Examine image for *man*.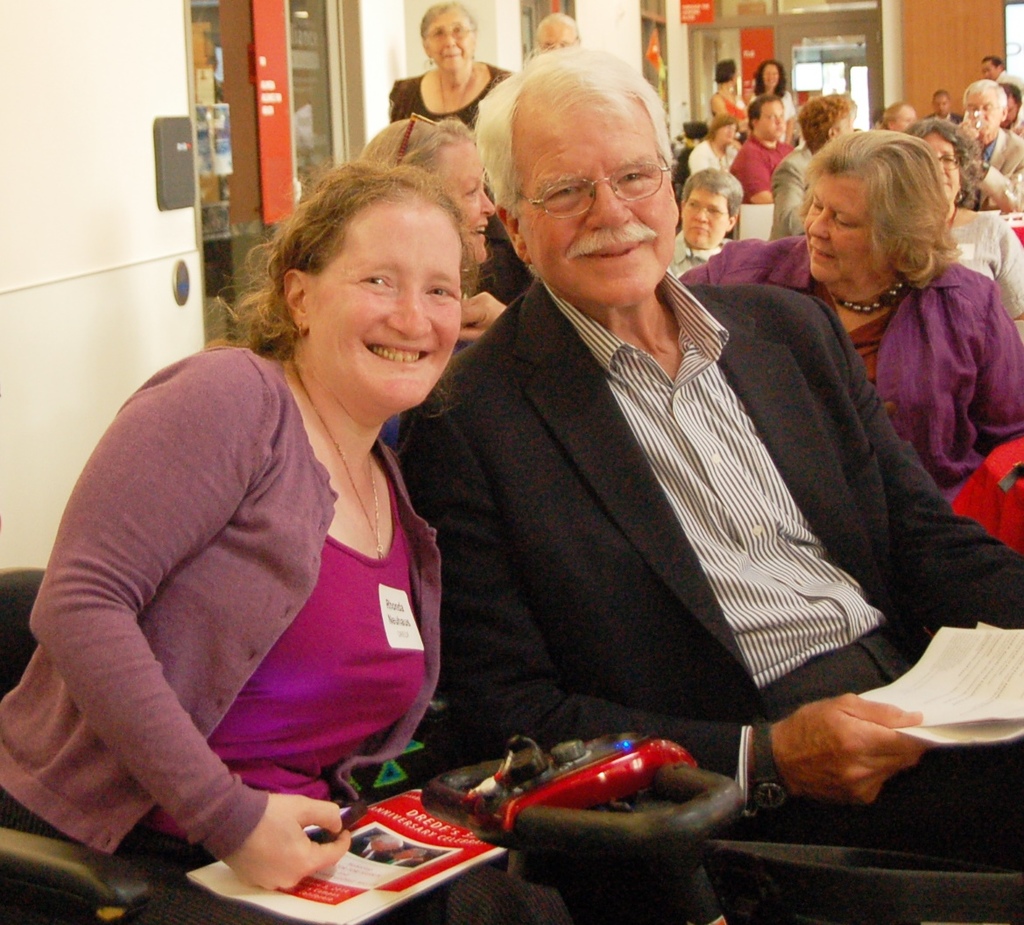
Examination result: [x1=978, y1=50, x2=1023, y2=104].
